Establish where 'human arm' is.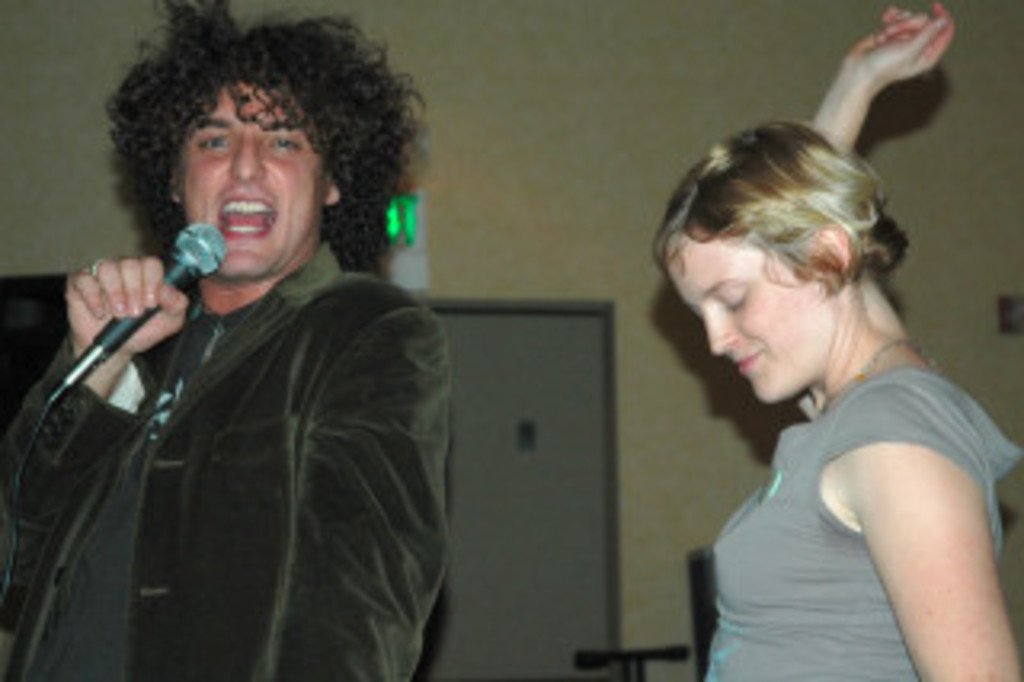
Established at box(0, 250, 198, 637).
